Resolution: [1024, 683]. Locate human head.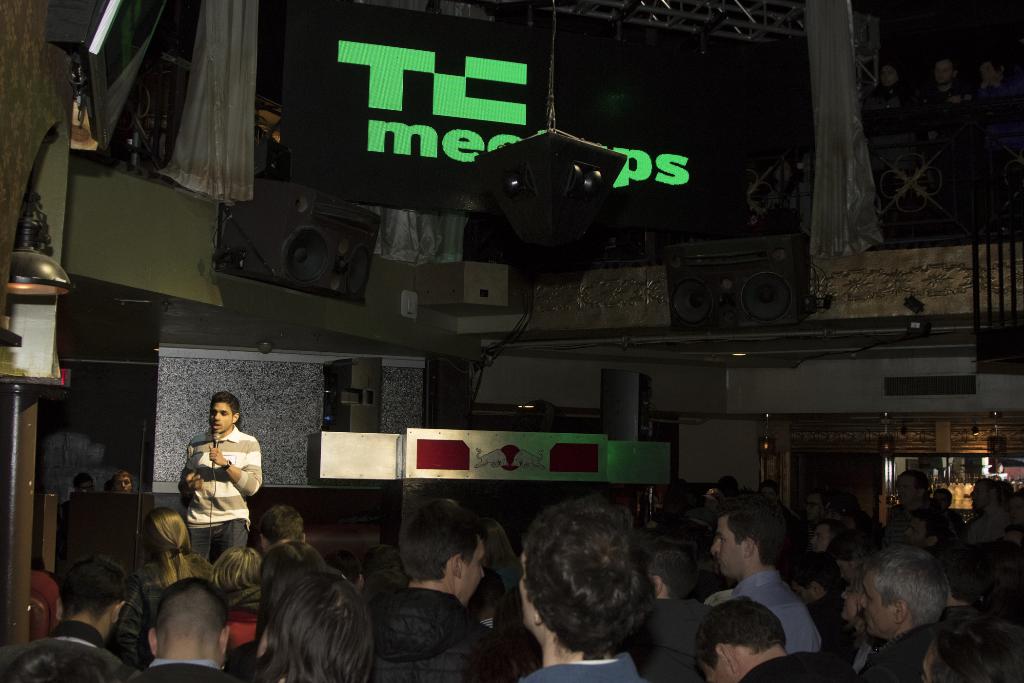
select_region(715, 473, 741, 499).
